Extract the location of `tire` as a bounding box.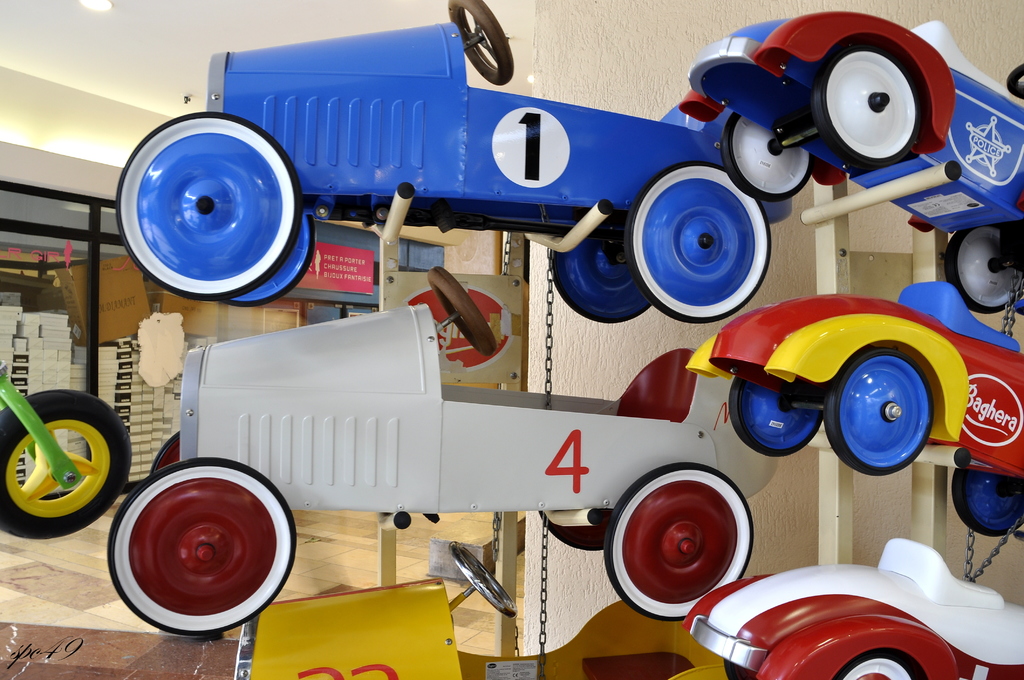
select_region(149, 432, 181, 477).
